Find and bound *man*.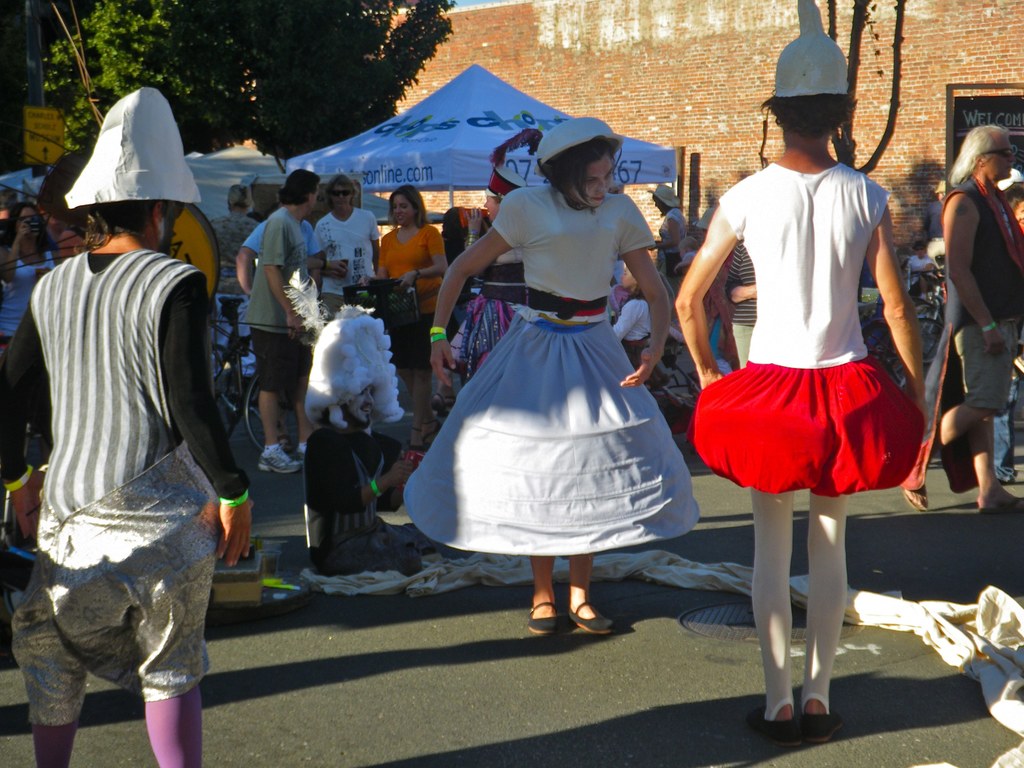
Bound: <region>210, 184, 255, 296</region>.
